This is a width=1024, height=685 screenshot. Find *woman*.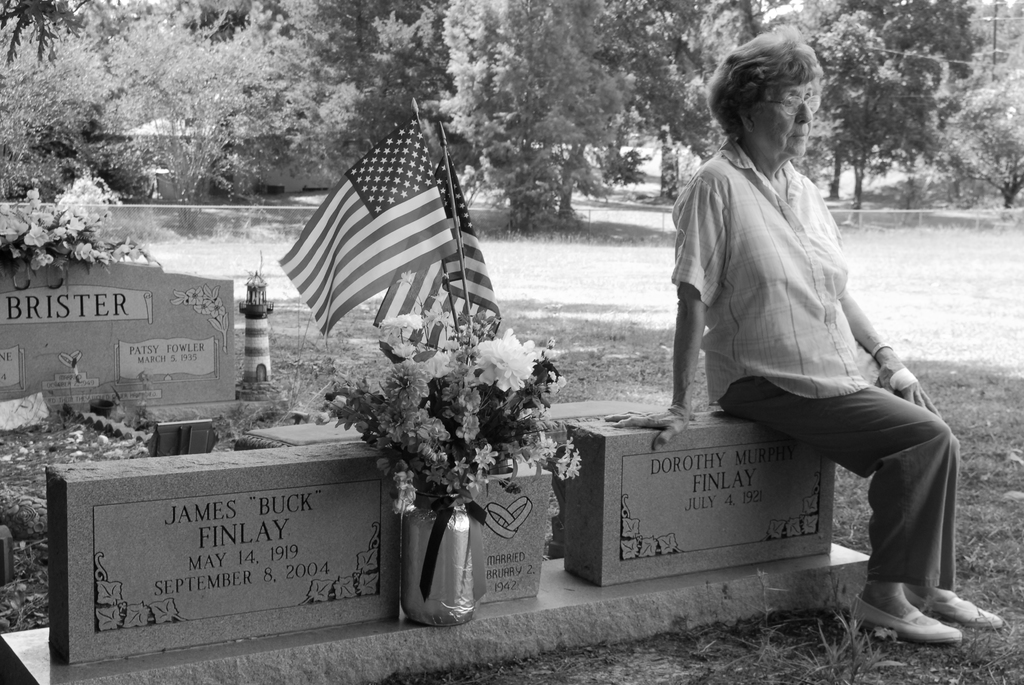
Bounding box: l=663, t=51, r=948, b=628.
